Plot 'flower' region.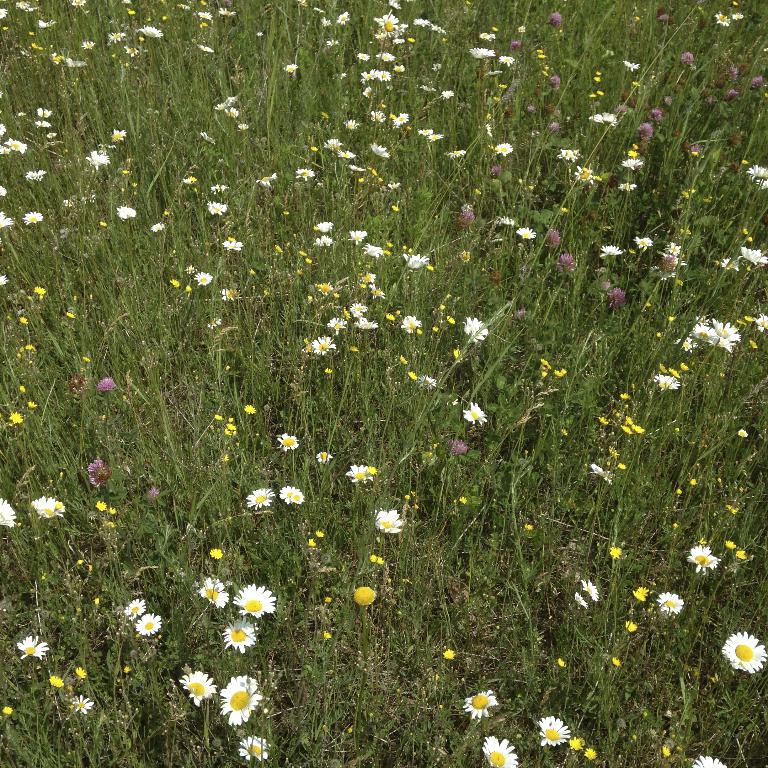
Plotted at <region>186, 264, 193, 274</region>.
